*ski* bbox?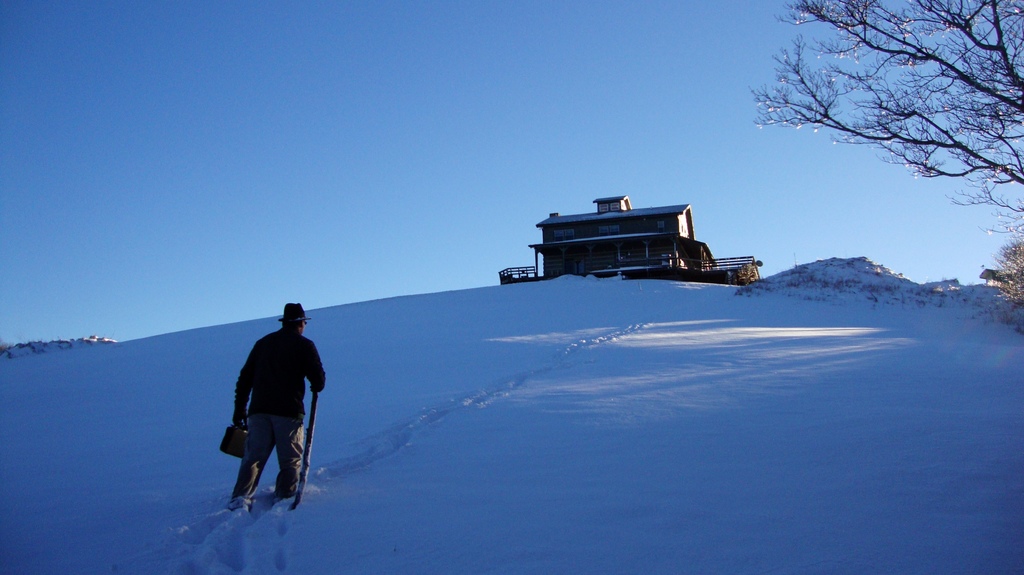
{"x1": 196, "y1": 482, "x2": 266, "y2": 545}
